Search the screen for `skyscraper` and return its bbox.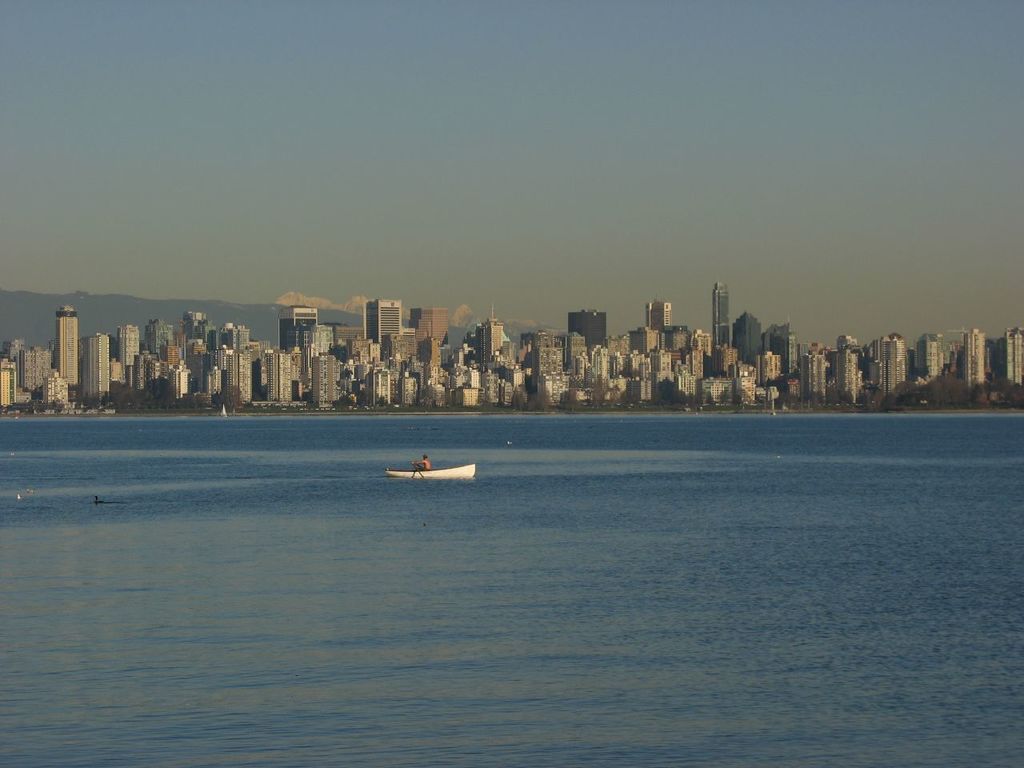
Found: (x1=306, y1=359, x2=342, y2=411).
